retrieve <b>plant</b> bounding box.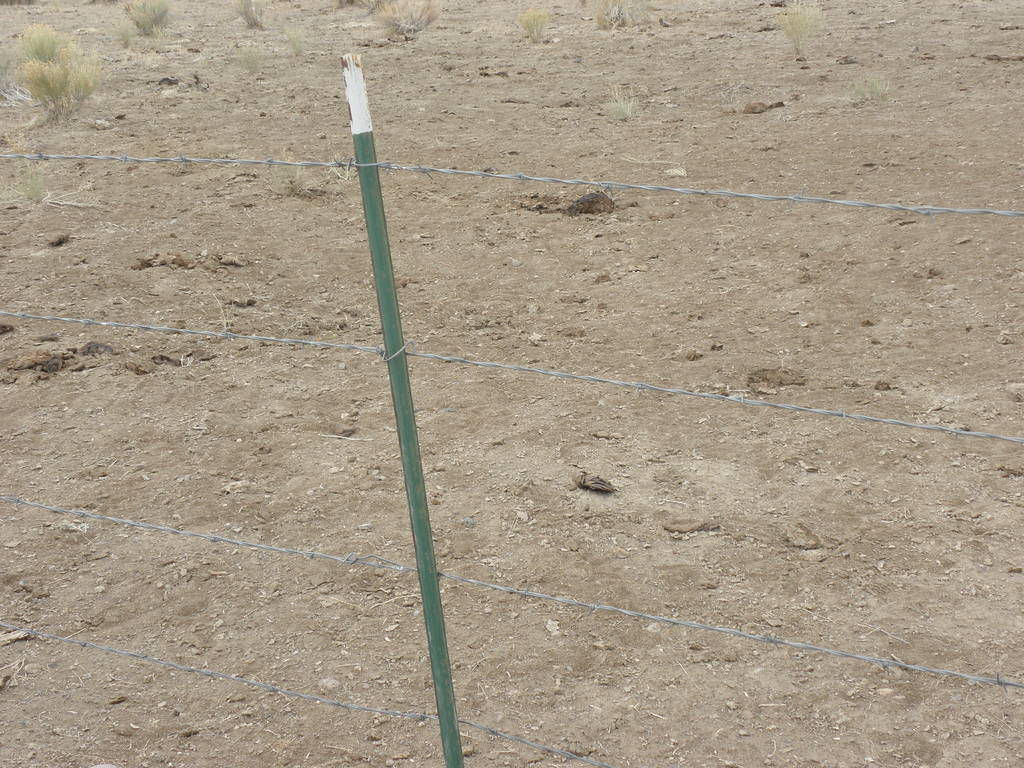
Bounding box: rect(118, 0, 181, 40).
